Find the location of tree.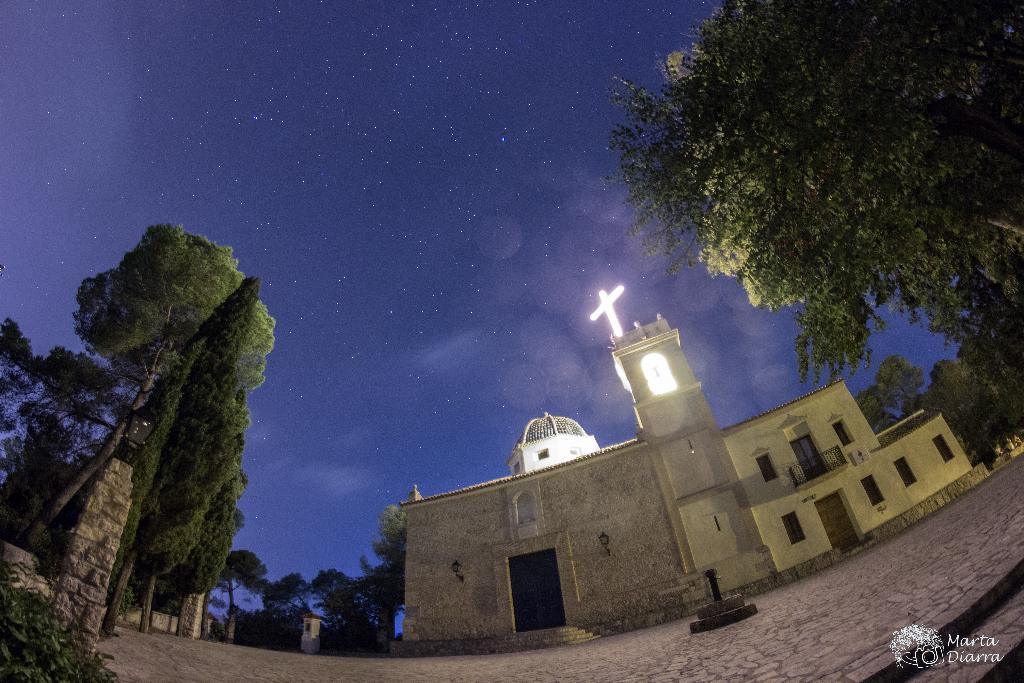
Location: x1=600, y1=0, x2=1023, y2=390.
